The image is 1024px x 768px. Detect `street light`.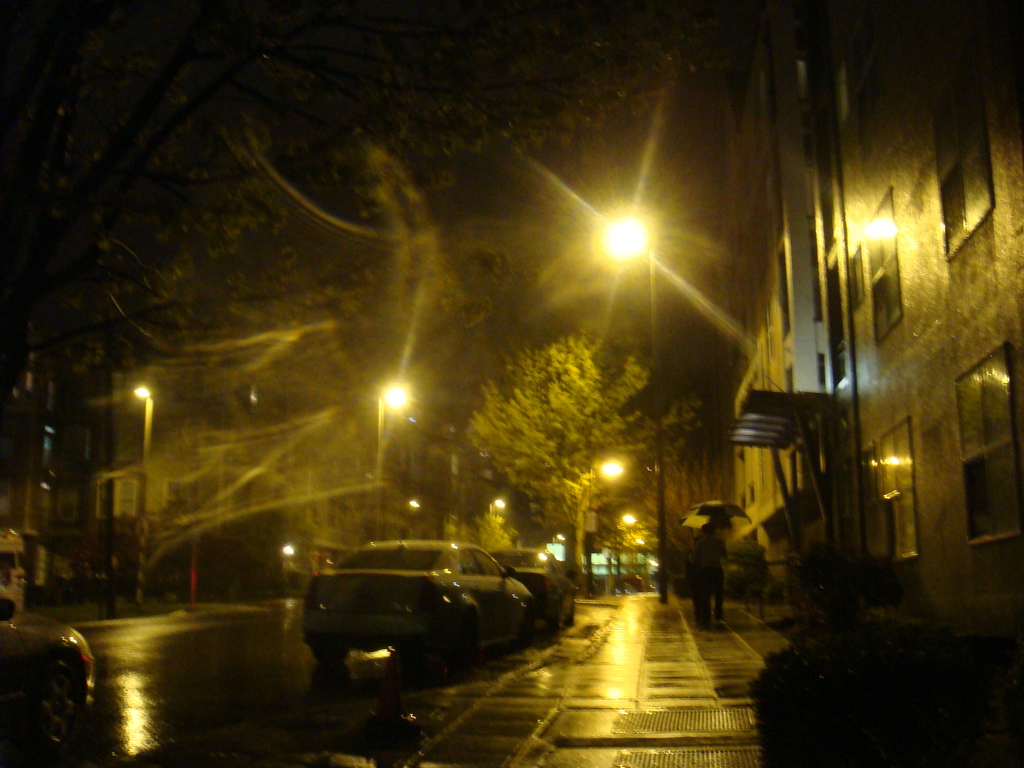
Detection: box(612, 506, 642, 566).
